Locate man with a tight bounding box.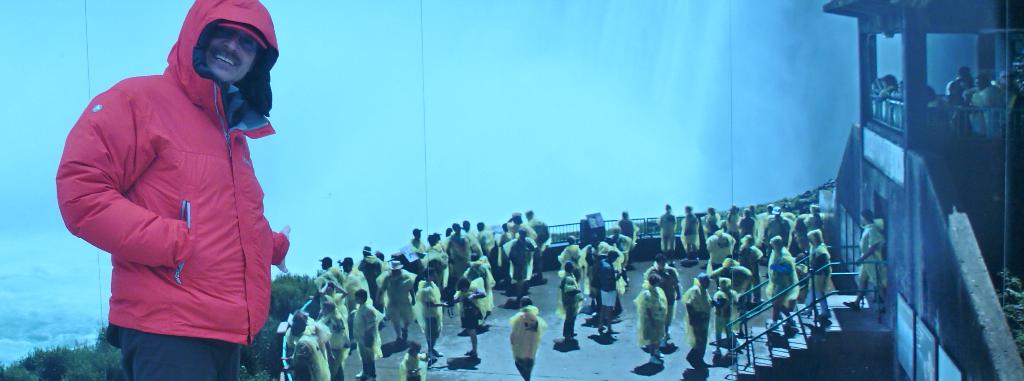
x1=759 y1=206 x2=791 y2=259.
